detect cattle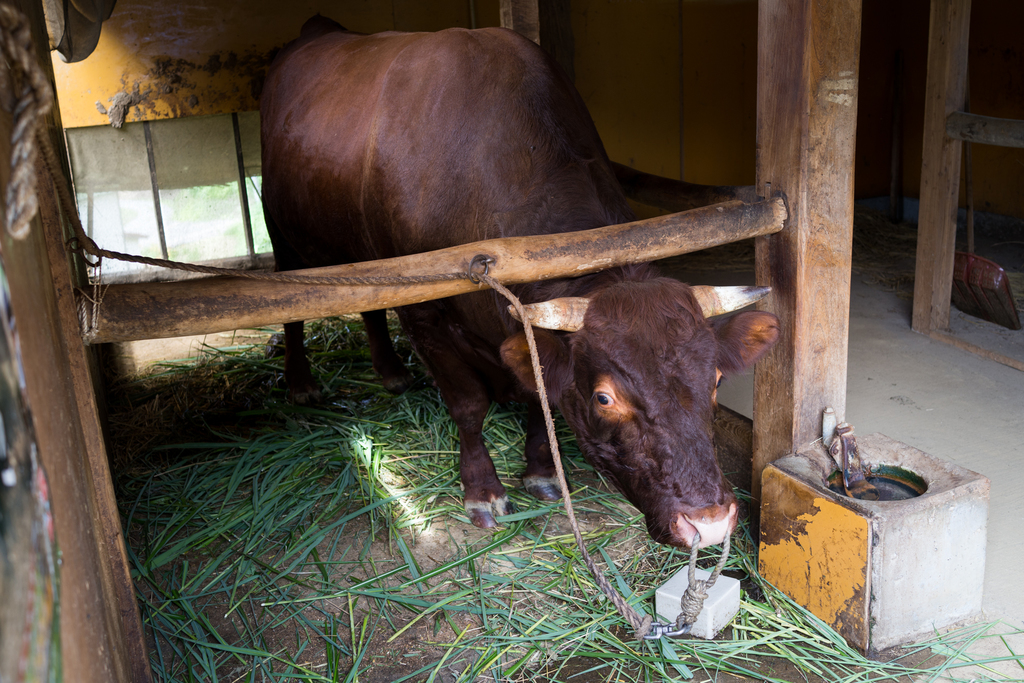
left=219, top=42, right=775, bottom=575
